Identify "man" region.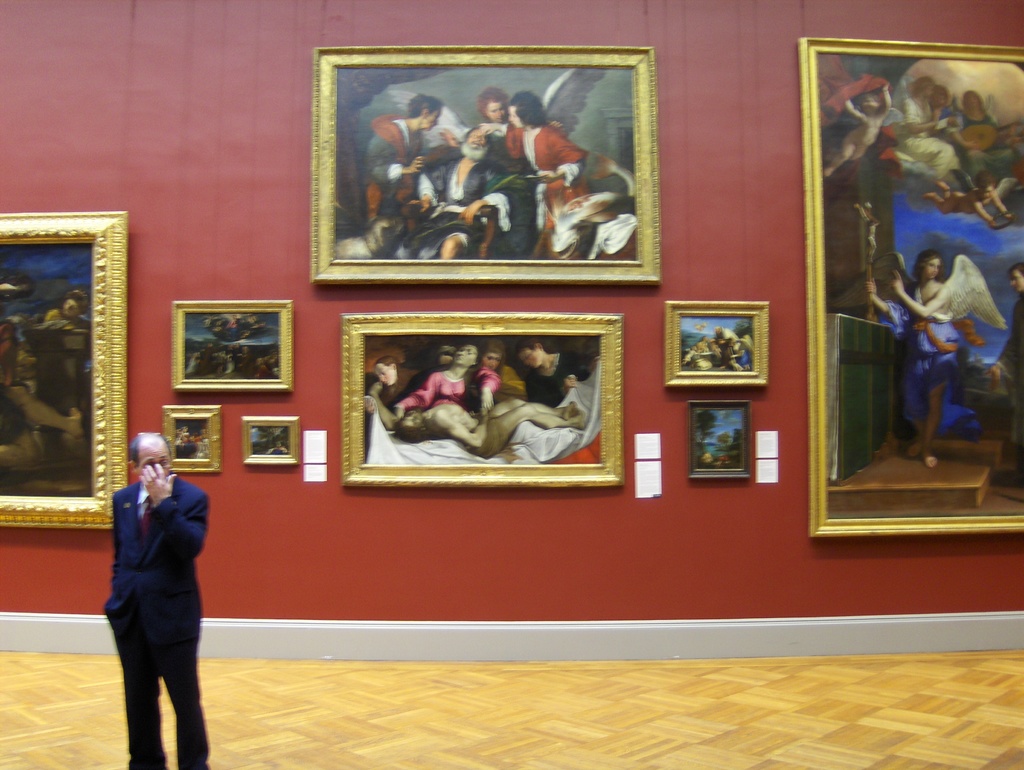
Region: detection(88, 422, 216, 757).
